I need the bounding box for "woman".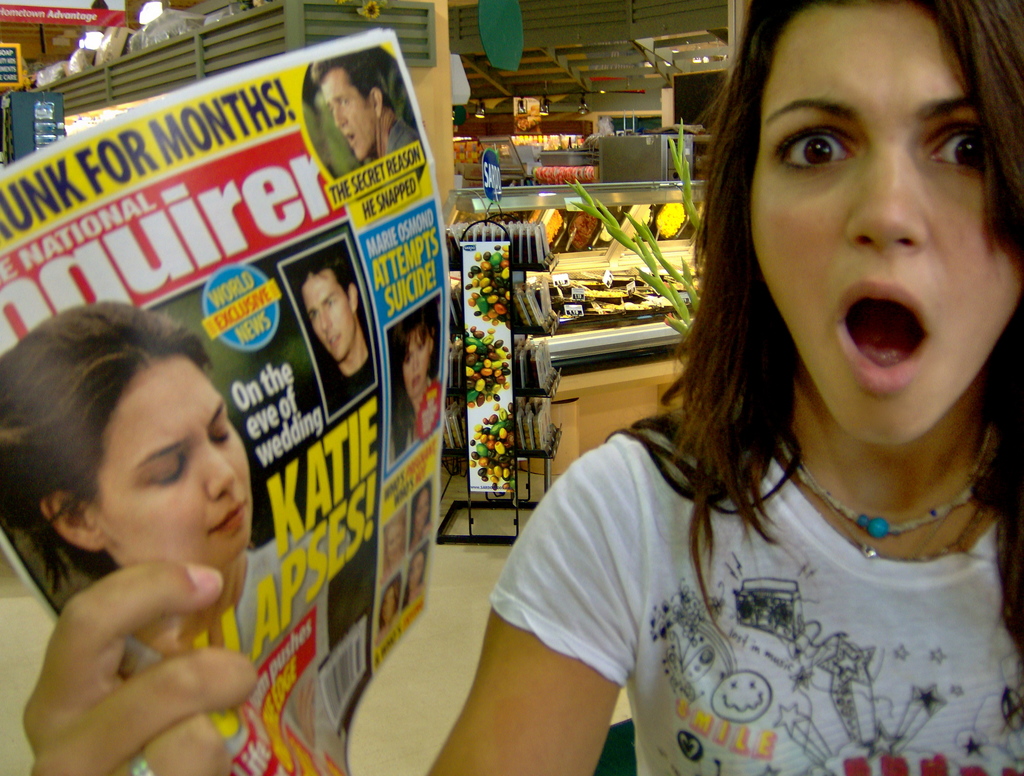
Here it is: box(0, 301, 329, 775).
